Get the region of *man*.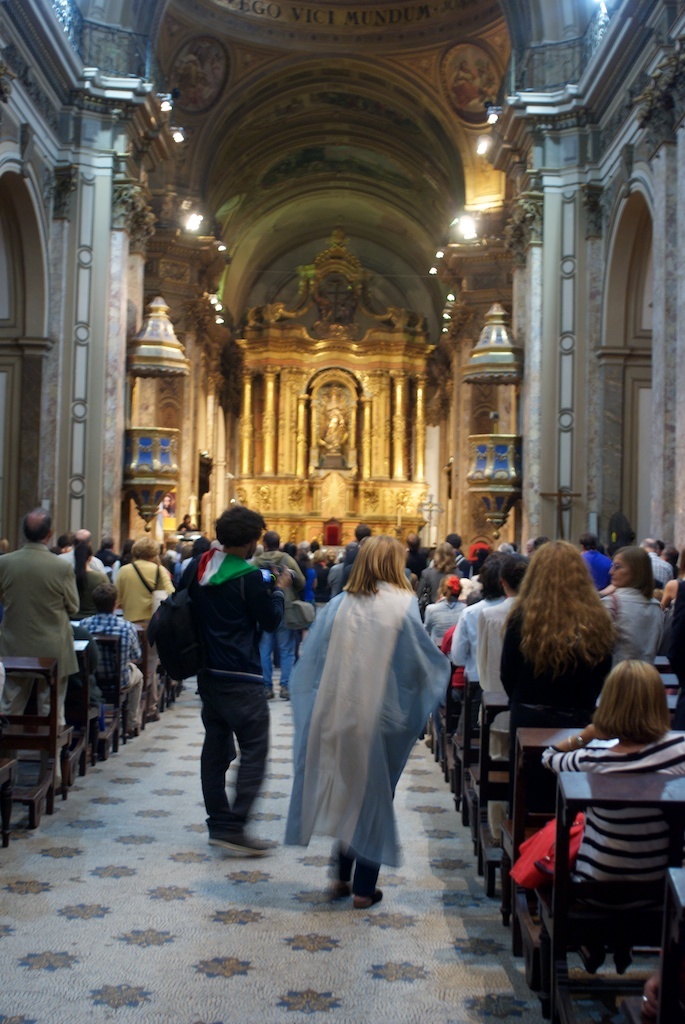
78/581/144/734.
